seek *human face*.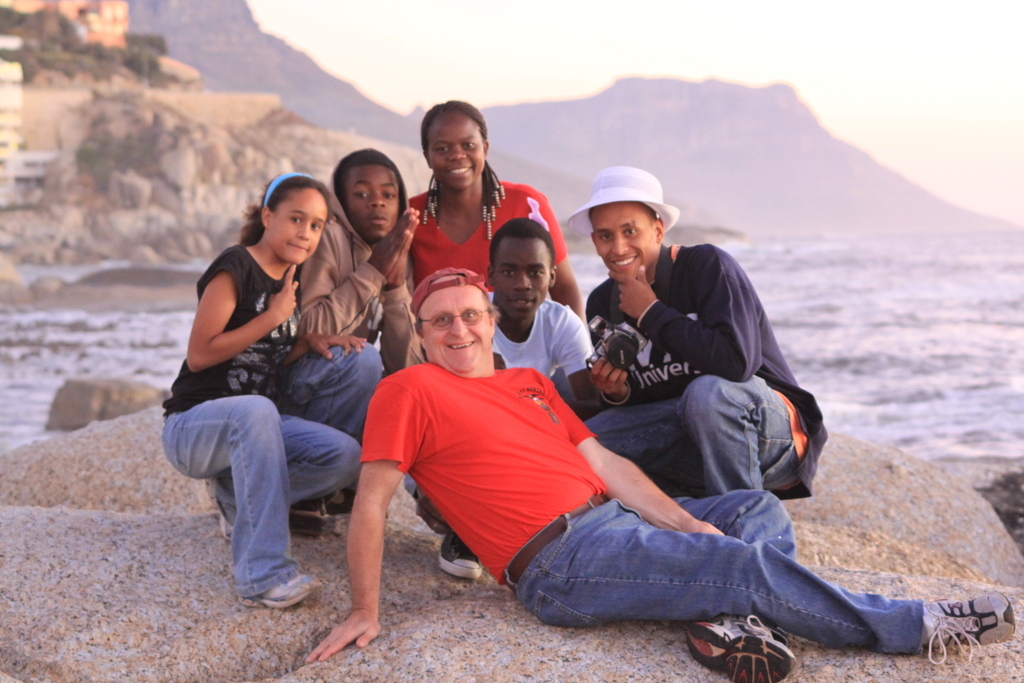
(344, 161, 399, 240).
